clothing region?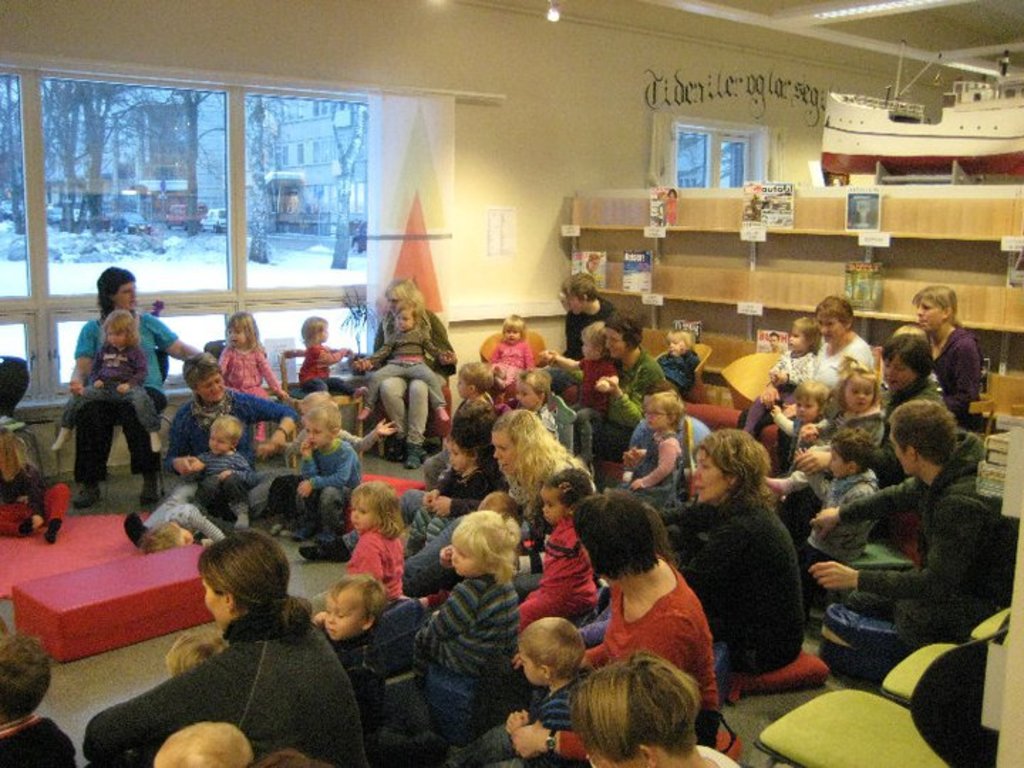
(0, 458, 78, 546)
